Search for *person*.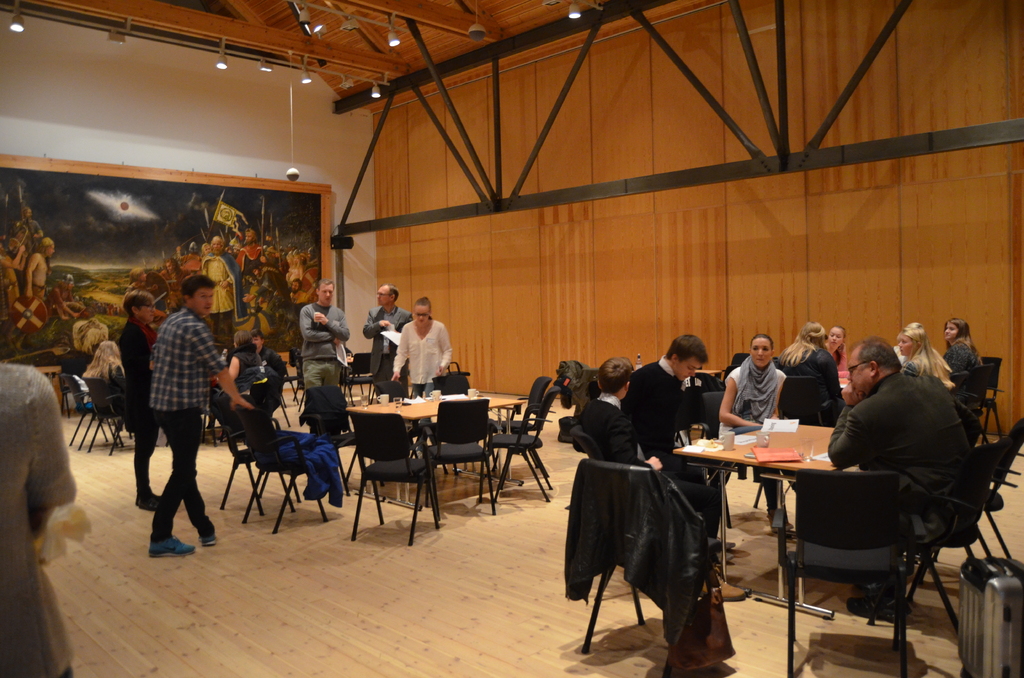
Found at [left=717, top=332, right=788, bottom=423].
